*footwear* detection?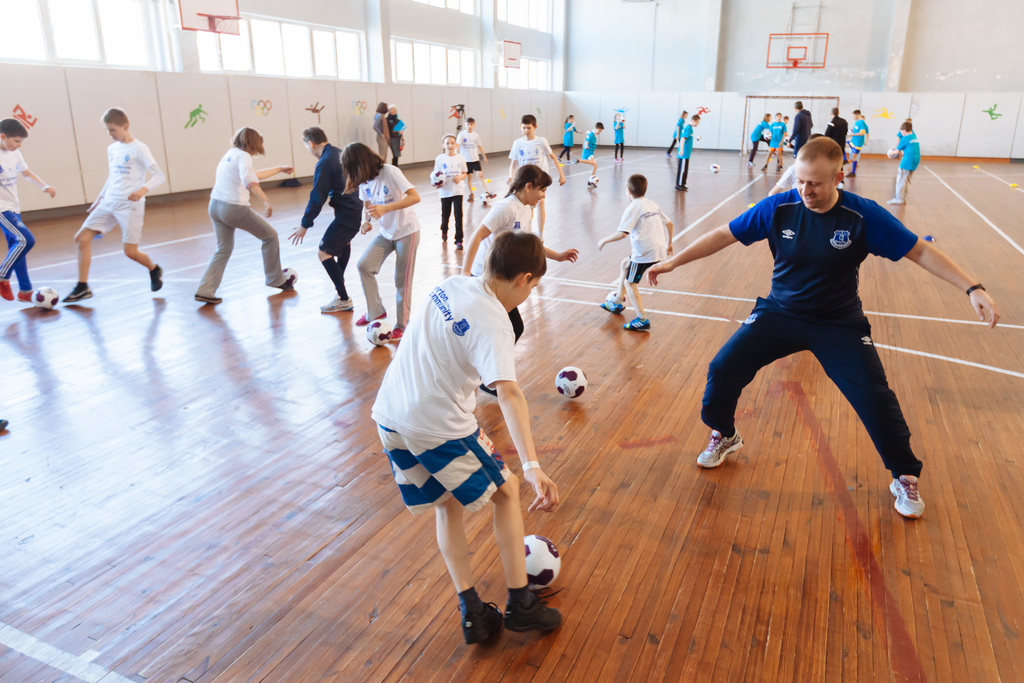
[x1=195, y1=296, x2=220, y2=304]
